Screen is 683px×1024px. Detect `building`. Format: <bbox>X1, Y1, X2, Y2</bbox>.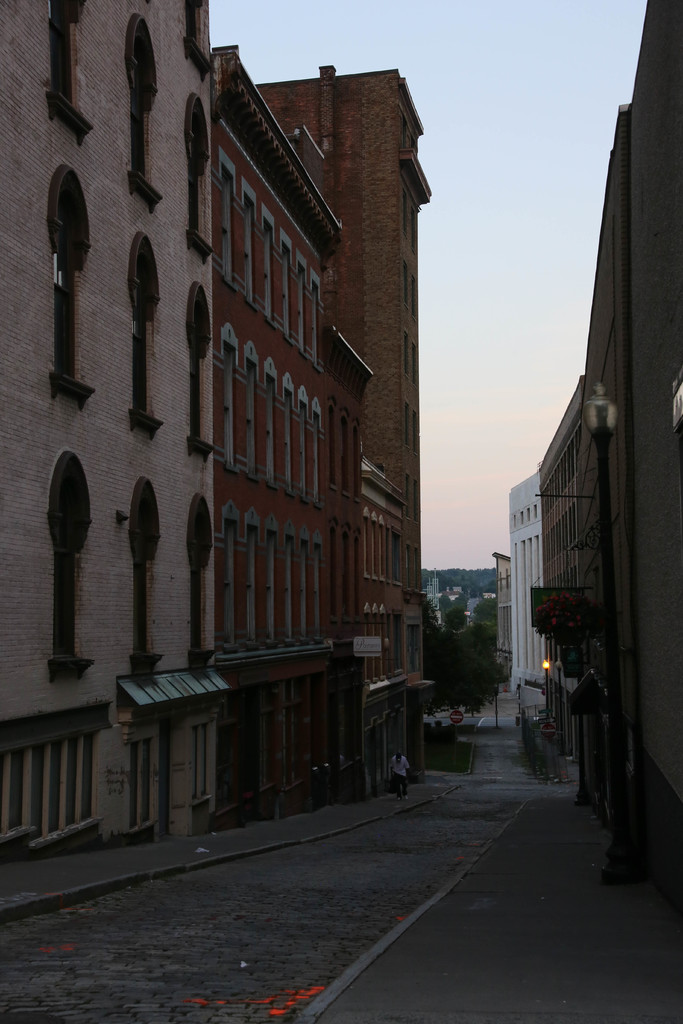
<bbox>625, 0, 682, 909</bbox>.
